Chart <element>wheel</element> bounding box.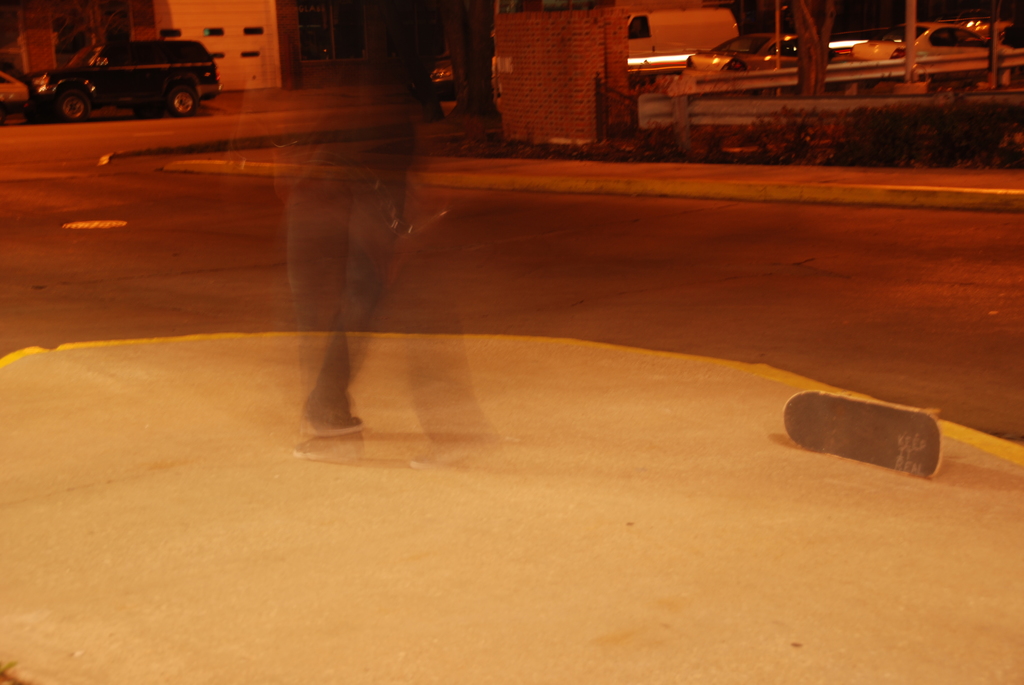
Charted: [x1=163, y1=83, x2=196, y2=120].
